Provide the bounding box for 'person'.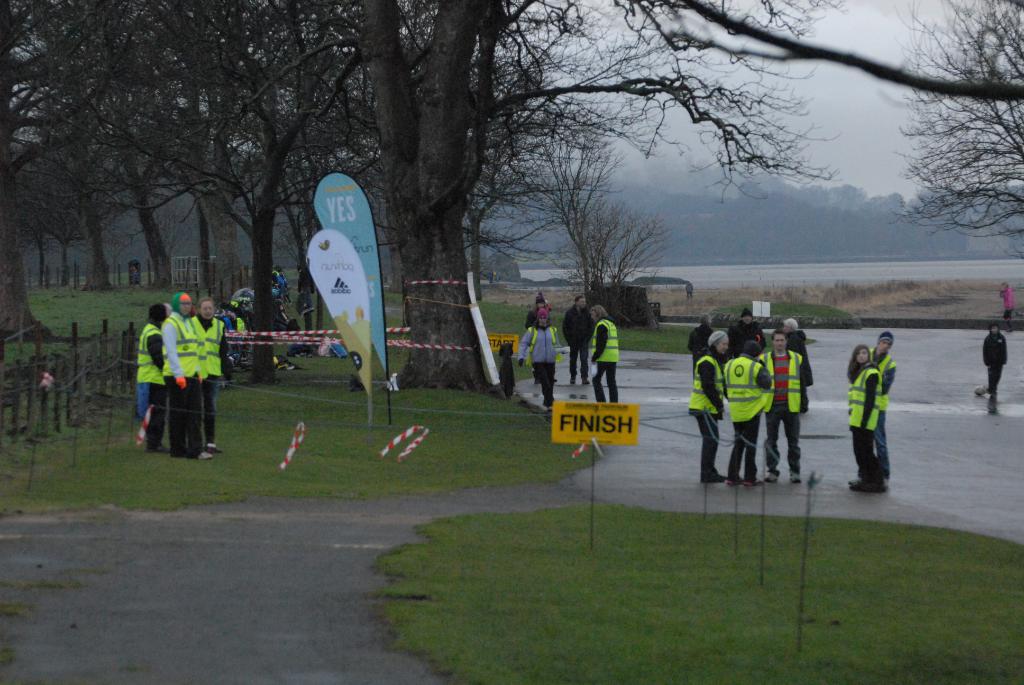
1003:280:1016:333.
